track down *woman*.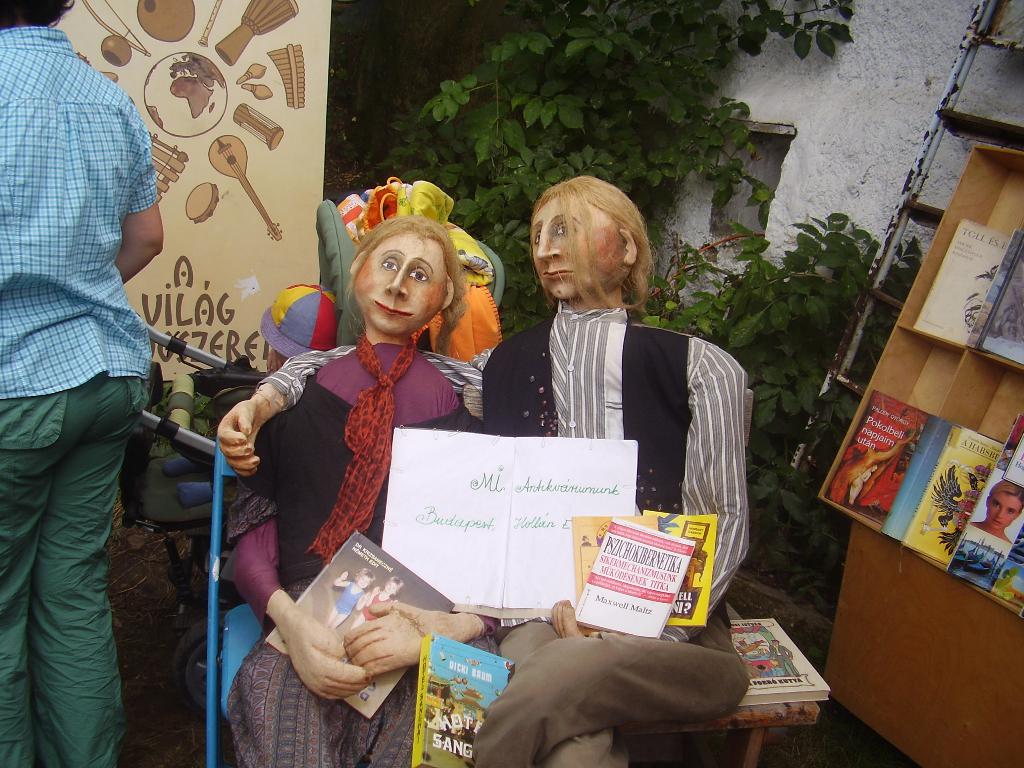
Tracked to pyautogui.locateOnScreen(224, 211, 483, 767).
